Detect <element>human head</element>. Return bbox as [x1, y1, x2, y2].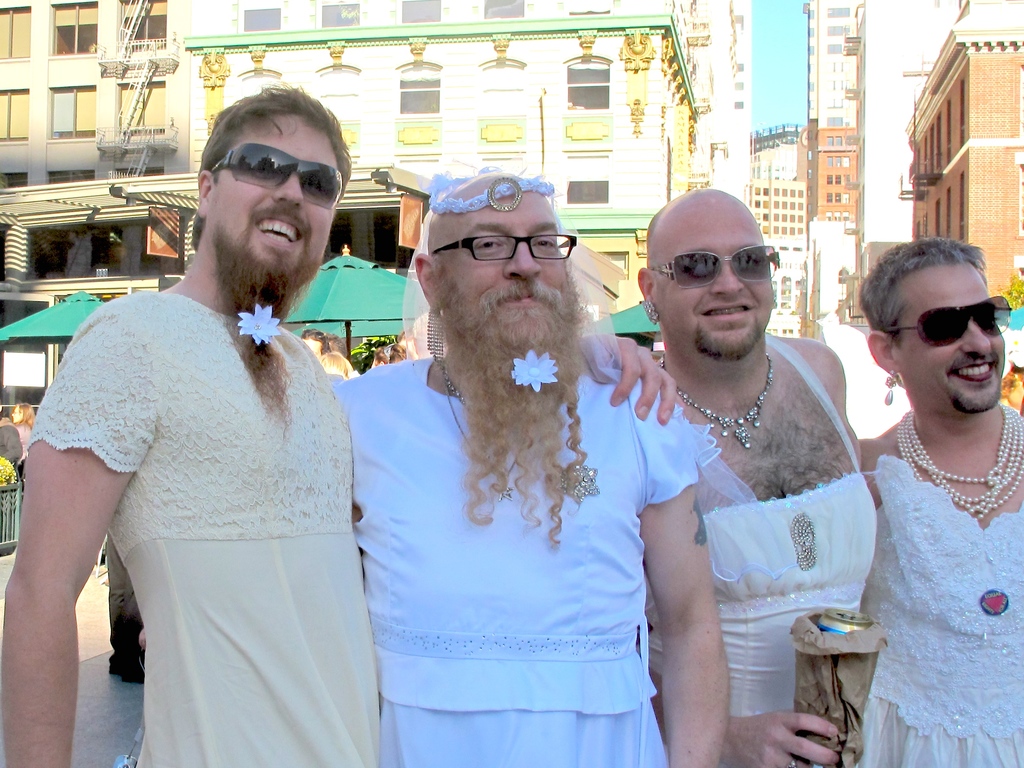
[413, 168, 579, 367].
